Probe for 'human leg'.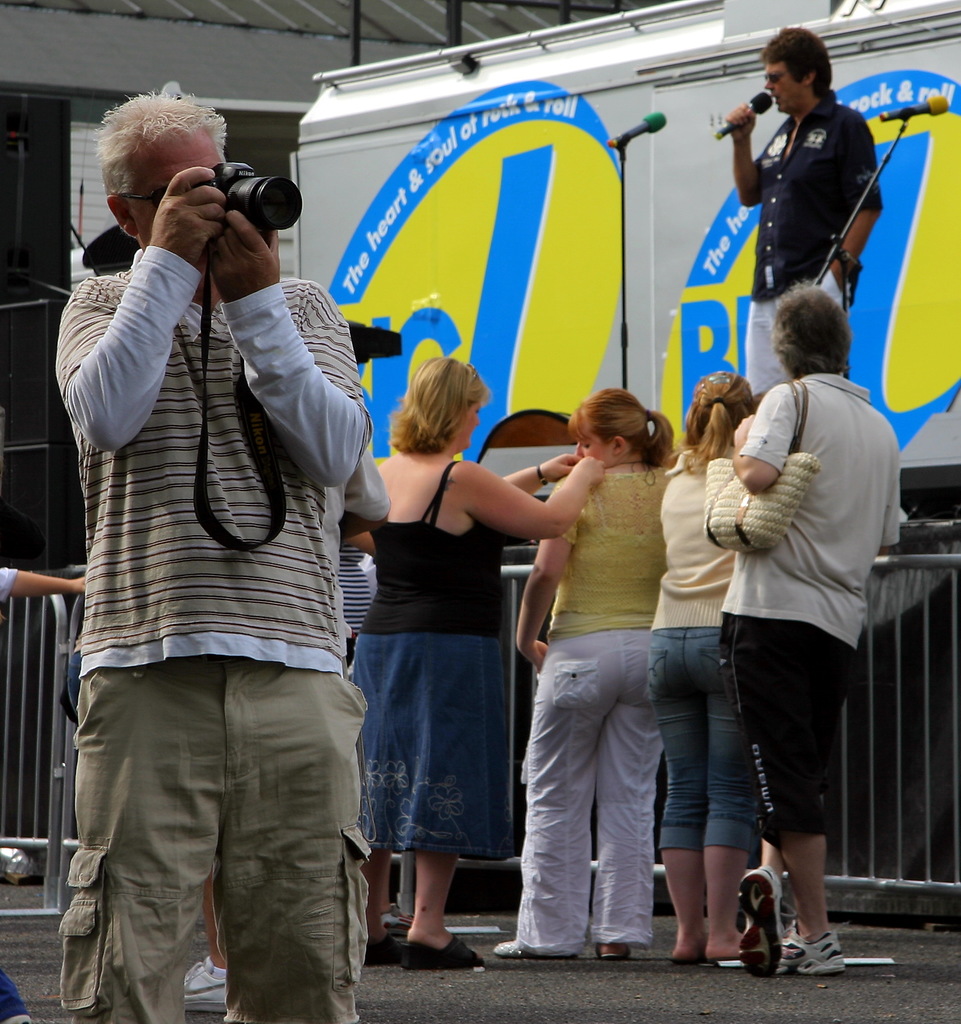
Probe result: <box>395,839,479,986</box>.
